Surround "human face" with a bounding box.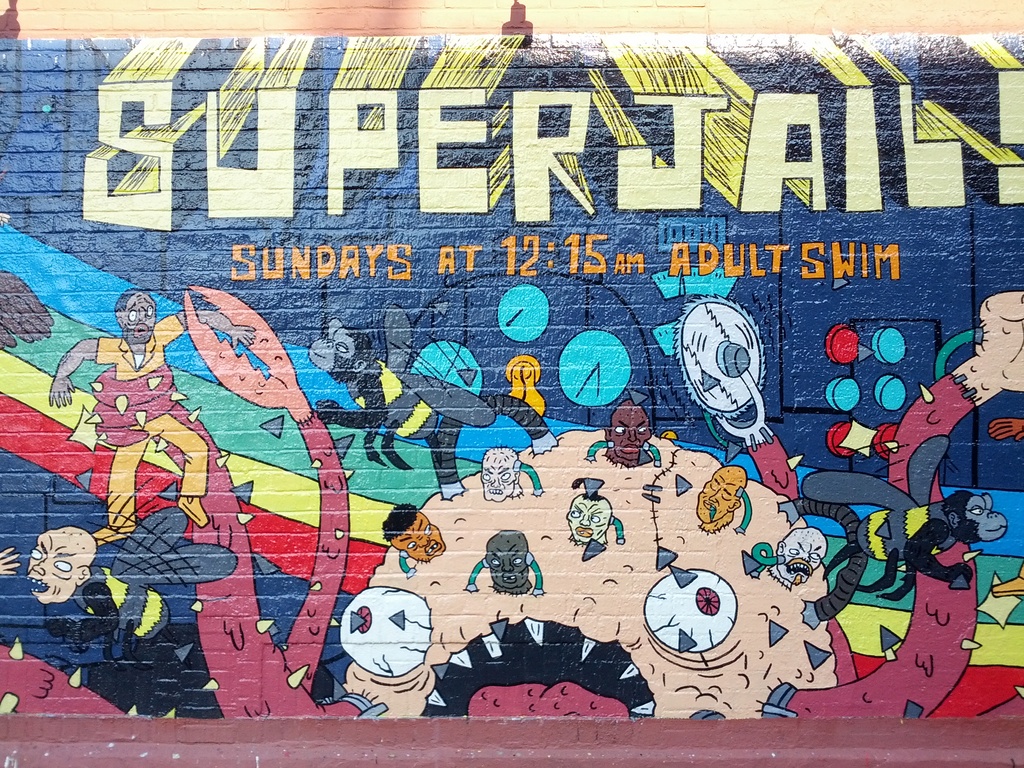
box(122, 291, 159, 346).
